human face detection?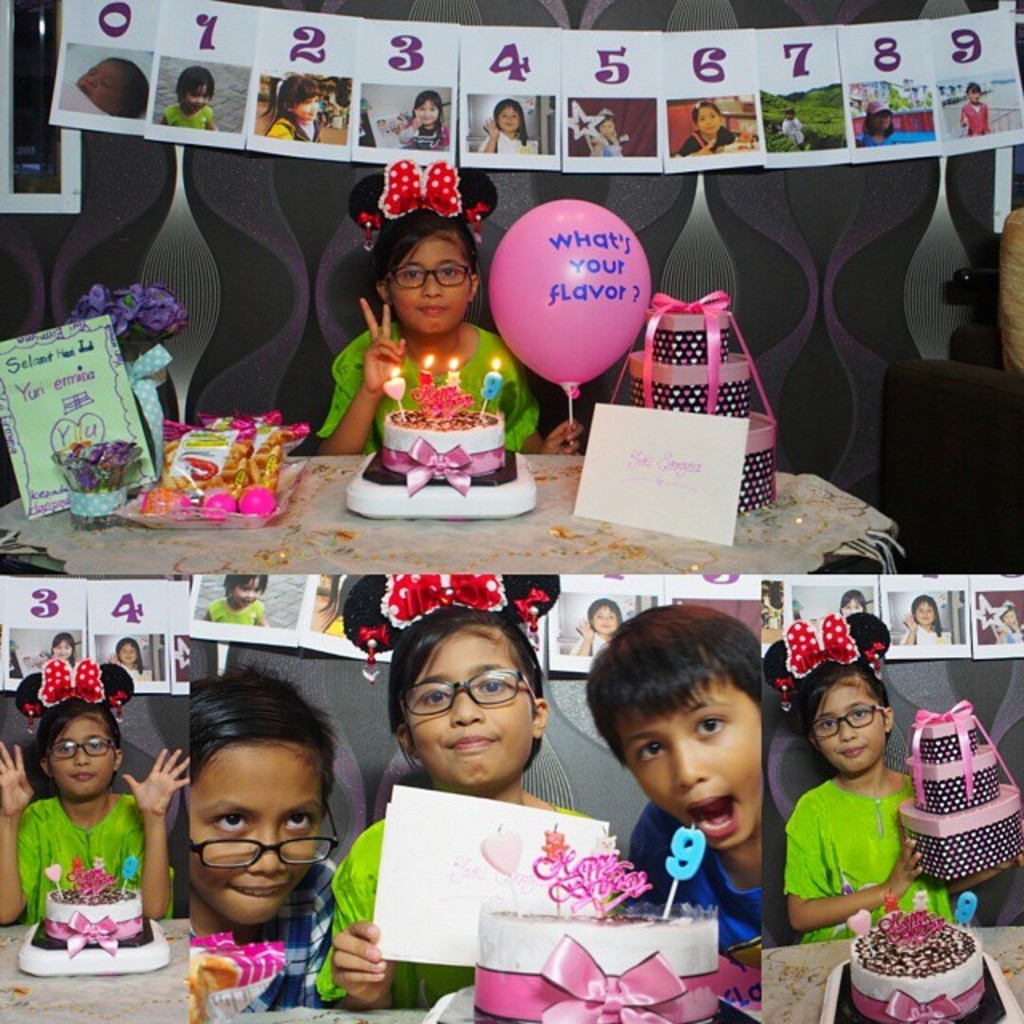
594:605:619:635
